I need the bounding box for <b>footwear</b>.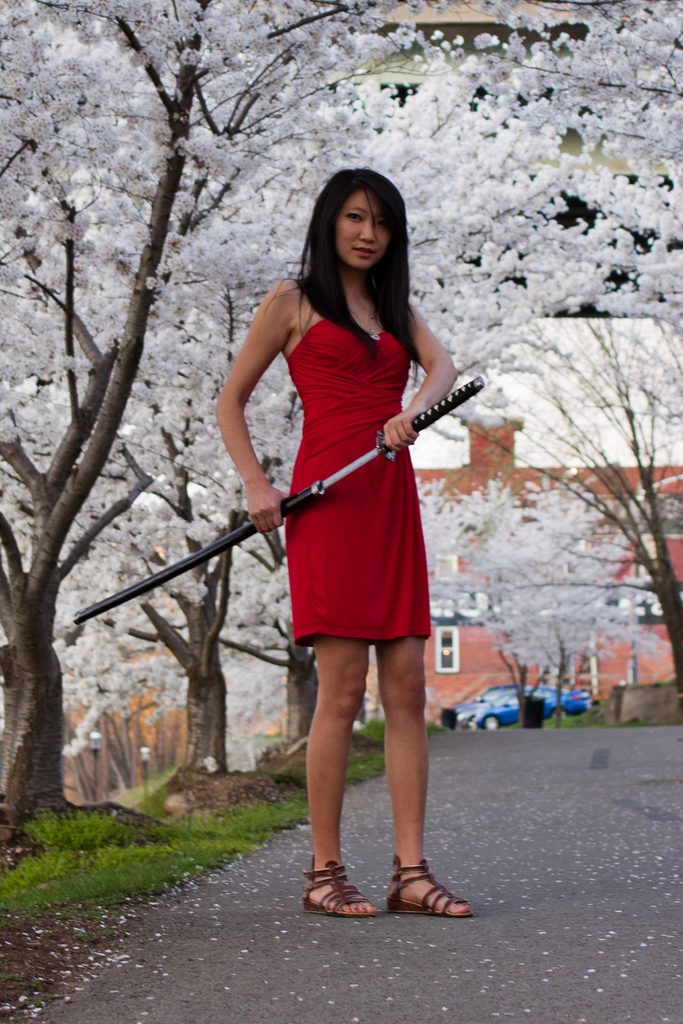
Here it is: (345,860,465,923).
